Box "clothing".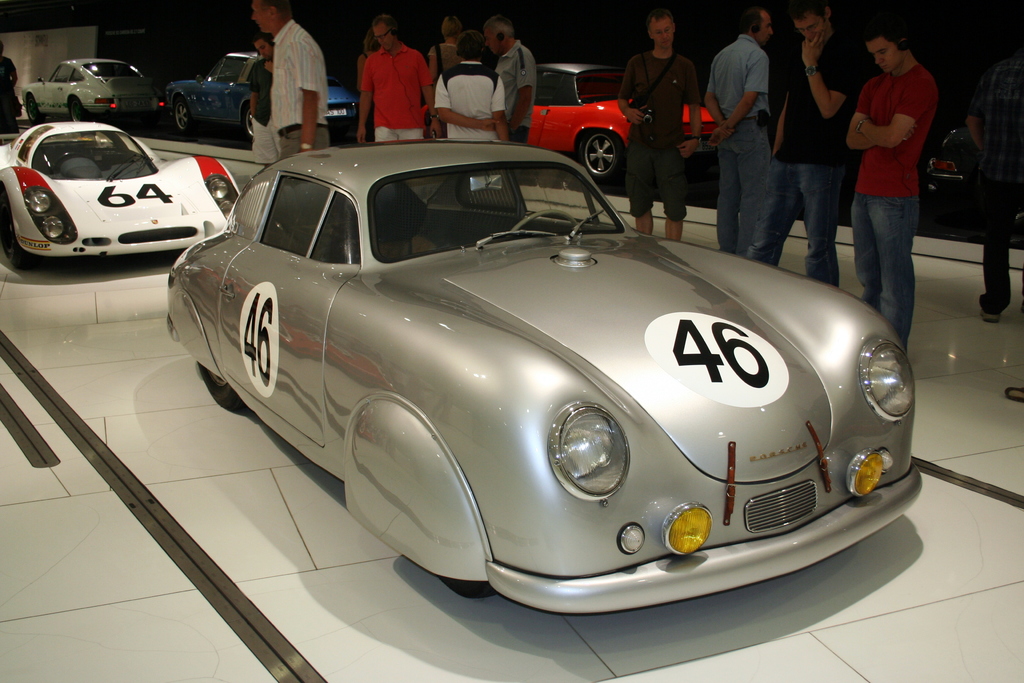
box=[495, 36, 534, 141].
